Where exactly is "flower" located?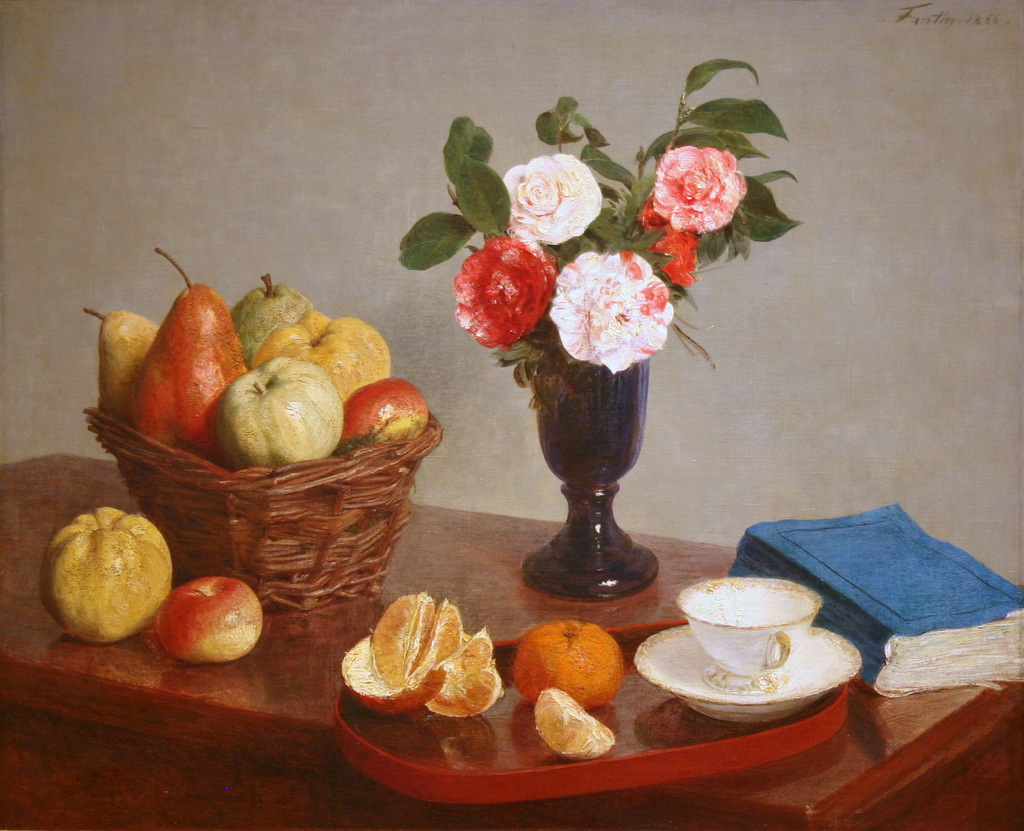
Its bounding box is detection(545, 238, 675, 374).
